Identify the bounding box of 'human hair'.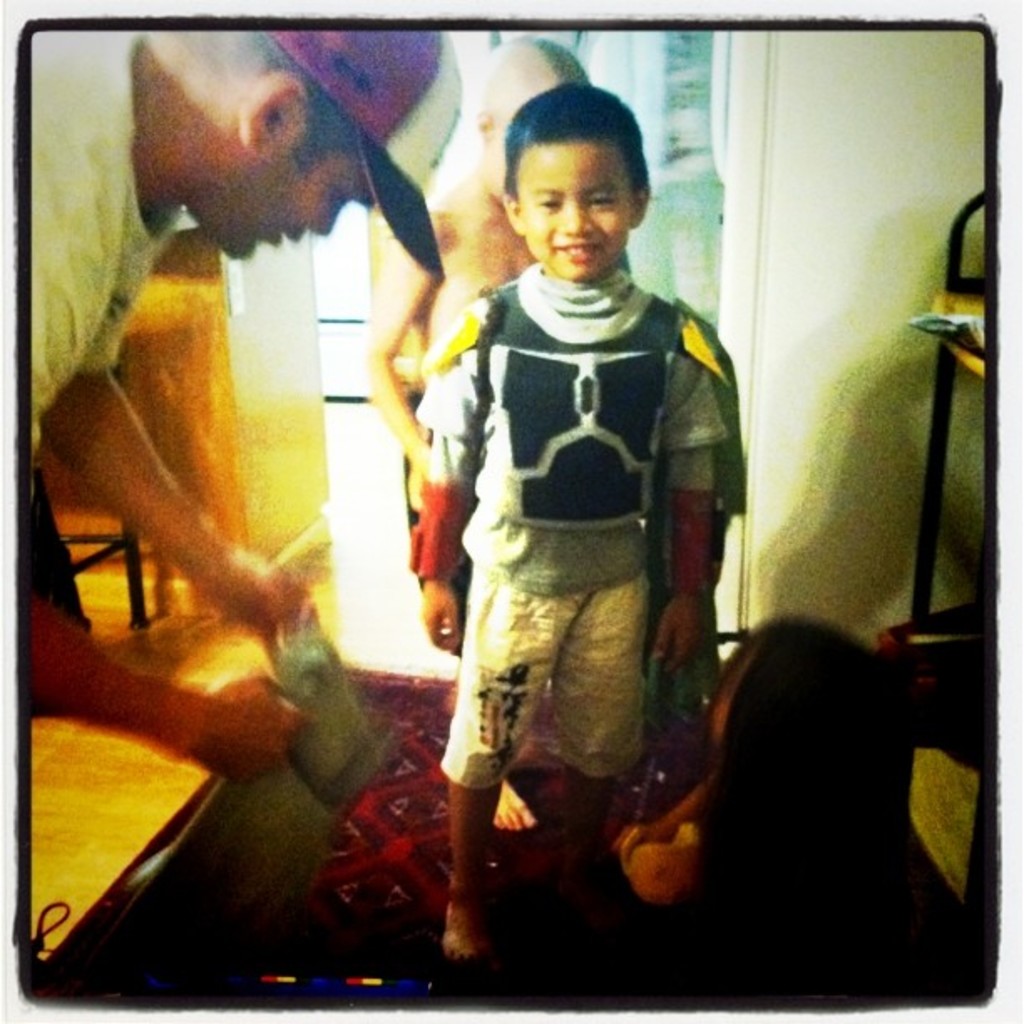
(266,38,366,167).
